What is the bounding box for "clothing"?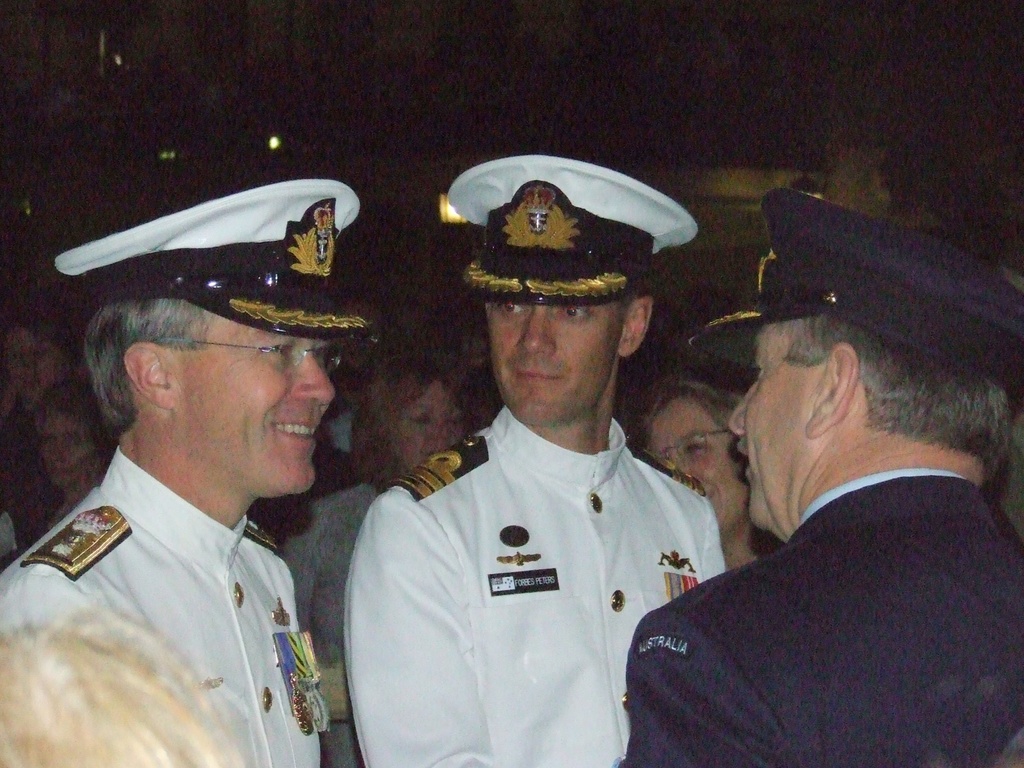
region(0, 508, 16, 561).
